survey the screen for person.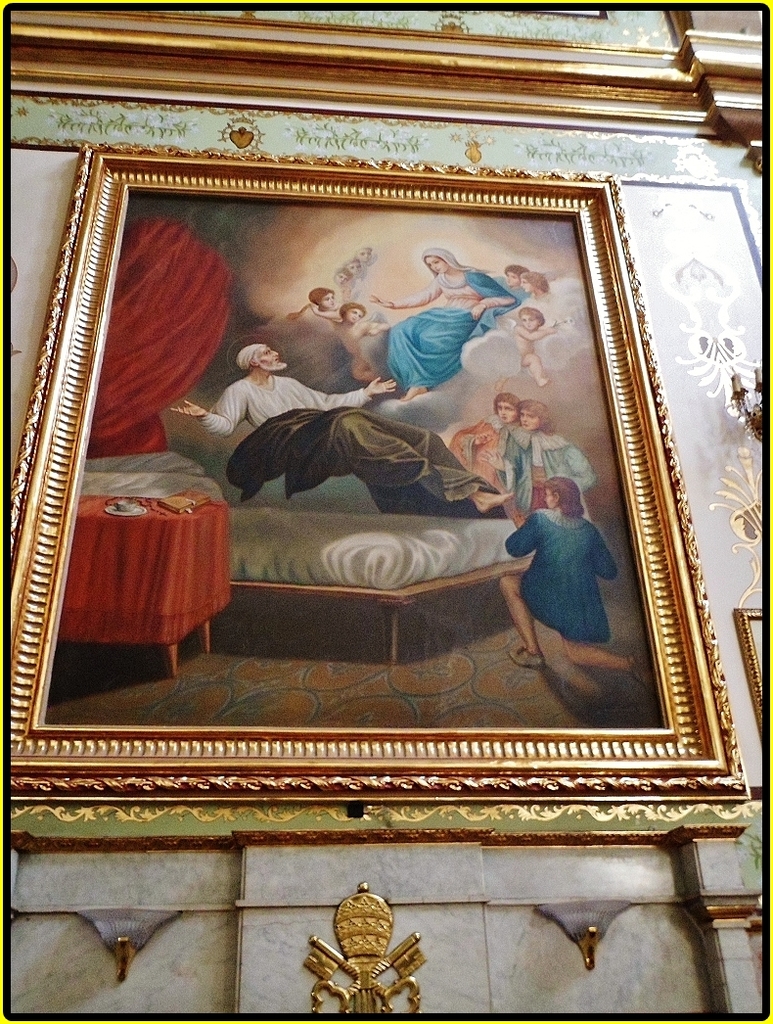
Survey found: 481/393/538/513.
